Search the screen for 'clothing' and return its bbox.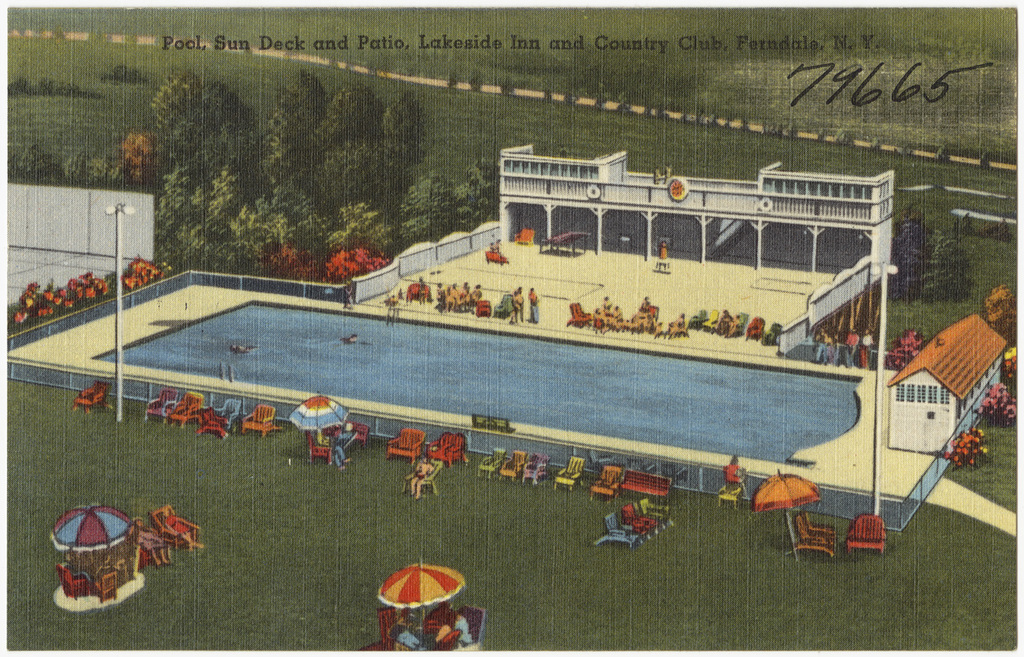
Found: x1=436, y1=280, x2=482, y2=308.
